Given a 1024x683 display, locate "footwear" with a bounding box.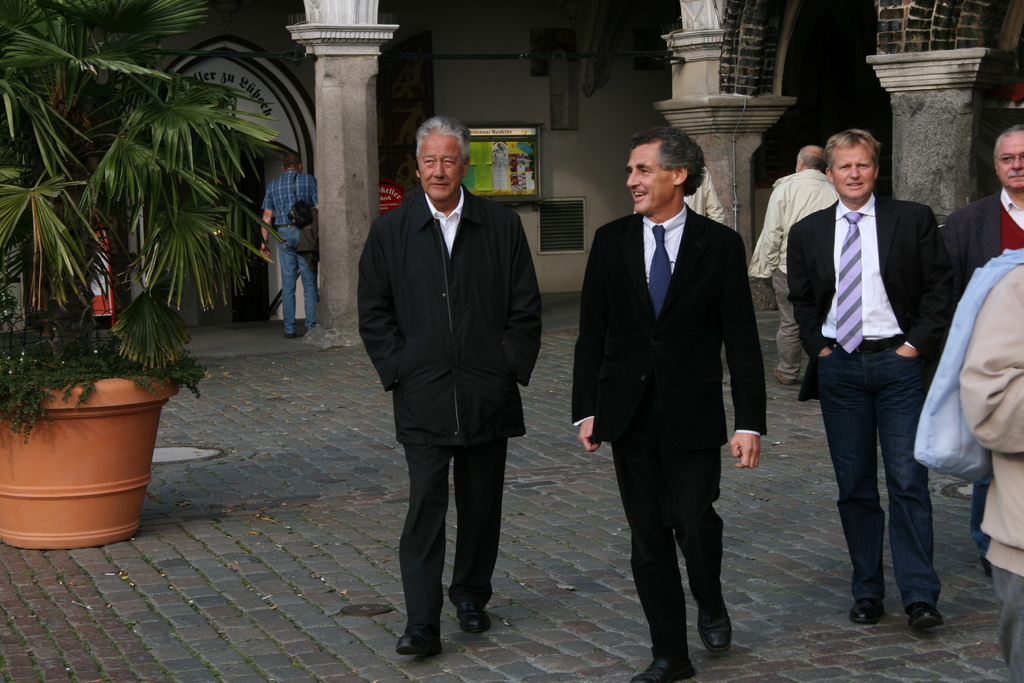
Located: locate(395, 623, 444, 655).
